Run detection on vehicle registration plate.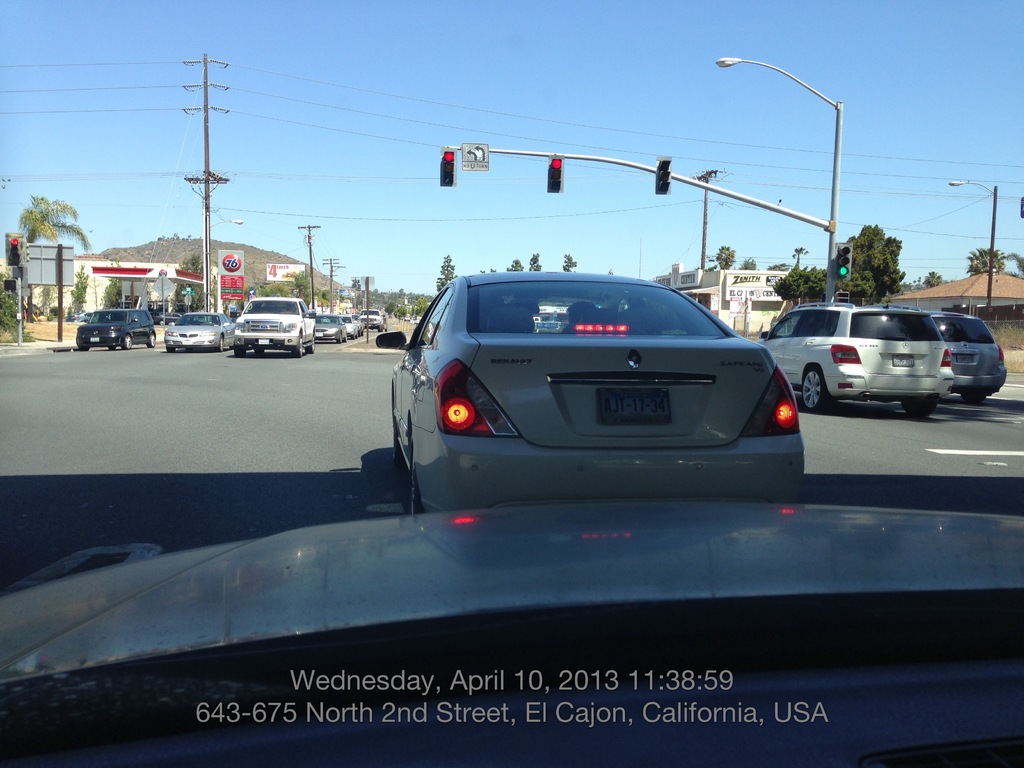
Result: 890:353:916:367.
